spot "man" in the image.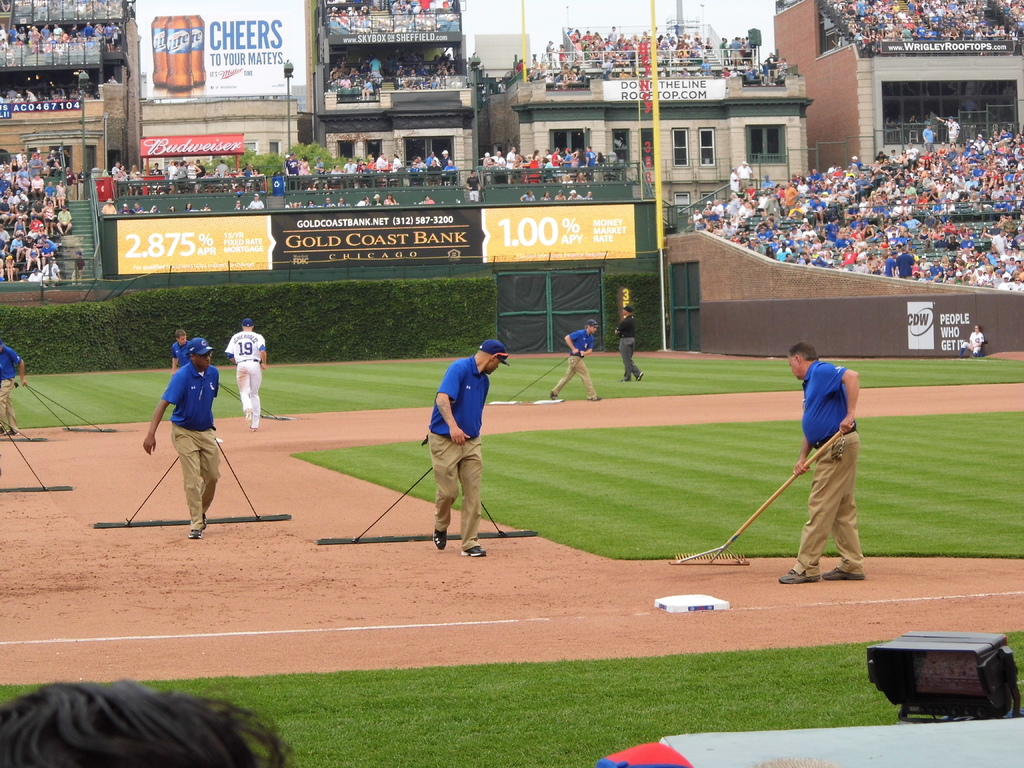
"man" found at <bbox>371, 58, 381, 77</bbox>.
